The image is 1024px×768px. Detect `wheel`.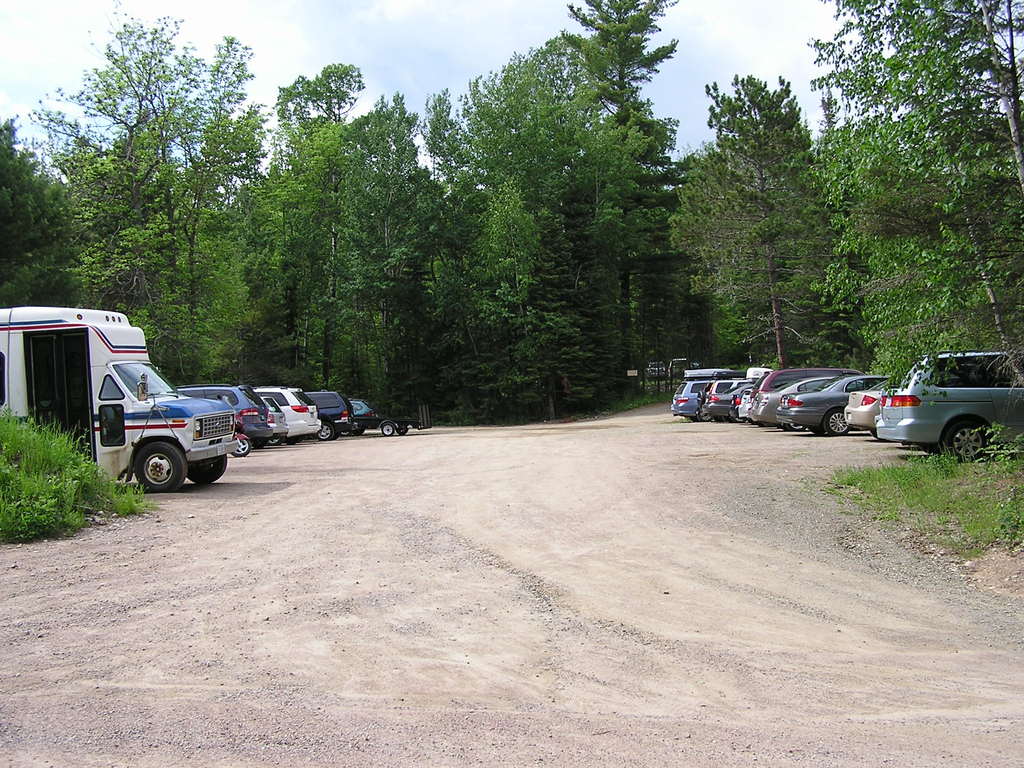
Detection: (left=335, top=431, right=341, bottom=442).
